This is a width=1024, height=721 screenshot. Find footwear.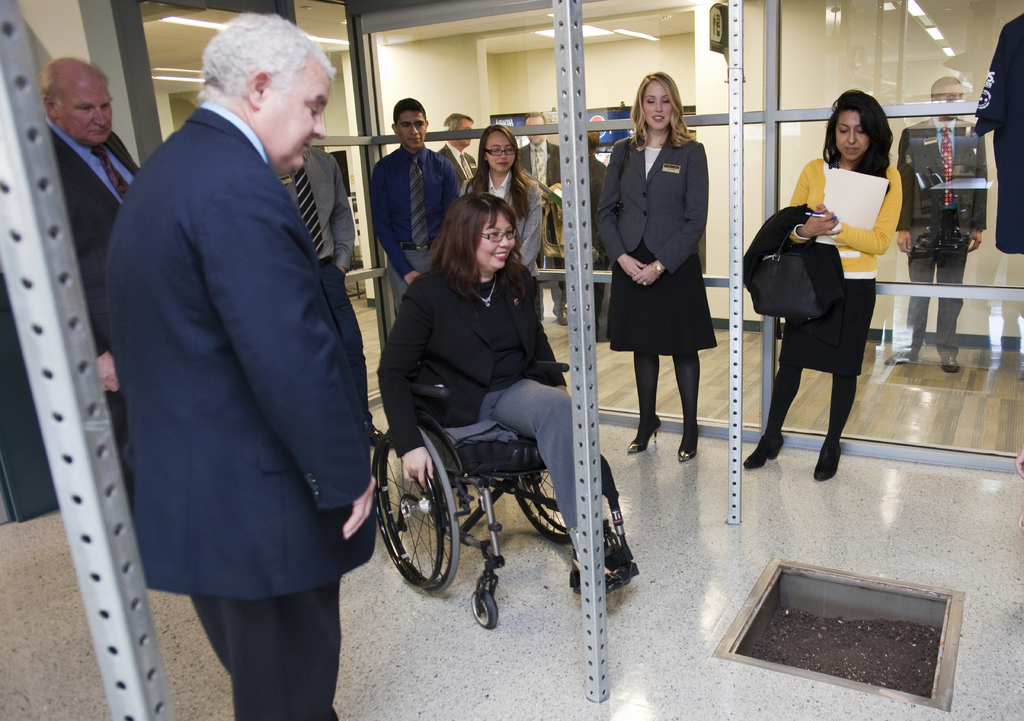
Bounding box: rect(888, 349, 920, 367).
